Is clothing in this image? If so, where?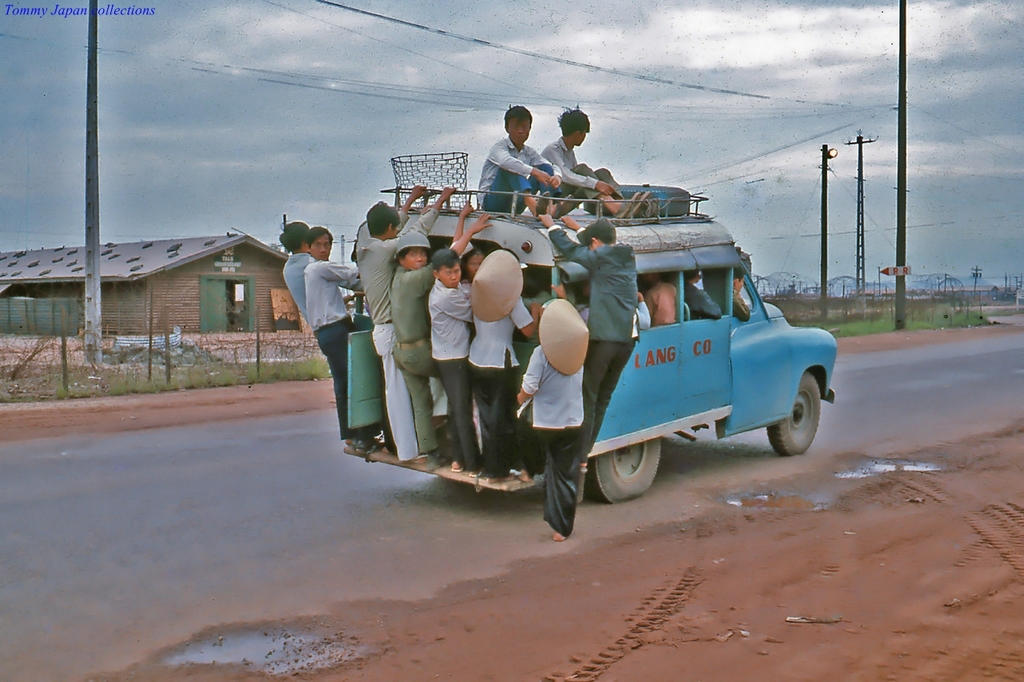
Yes, at select_region(389, 262, 440, 452).
